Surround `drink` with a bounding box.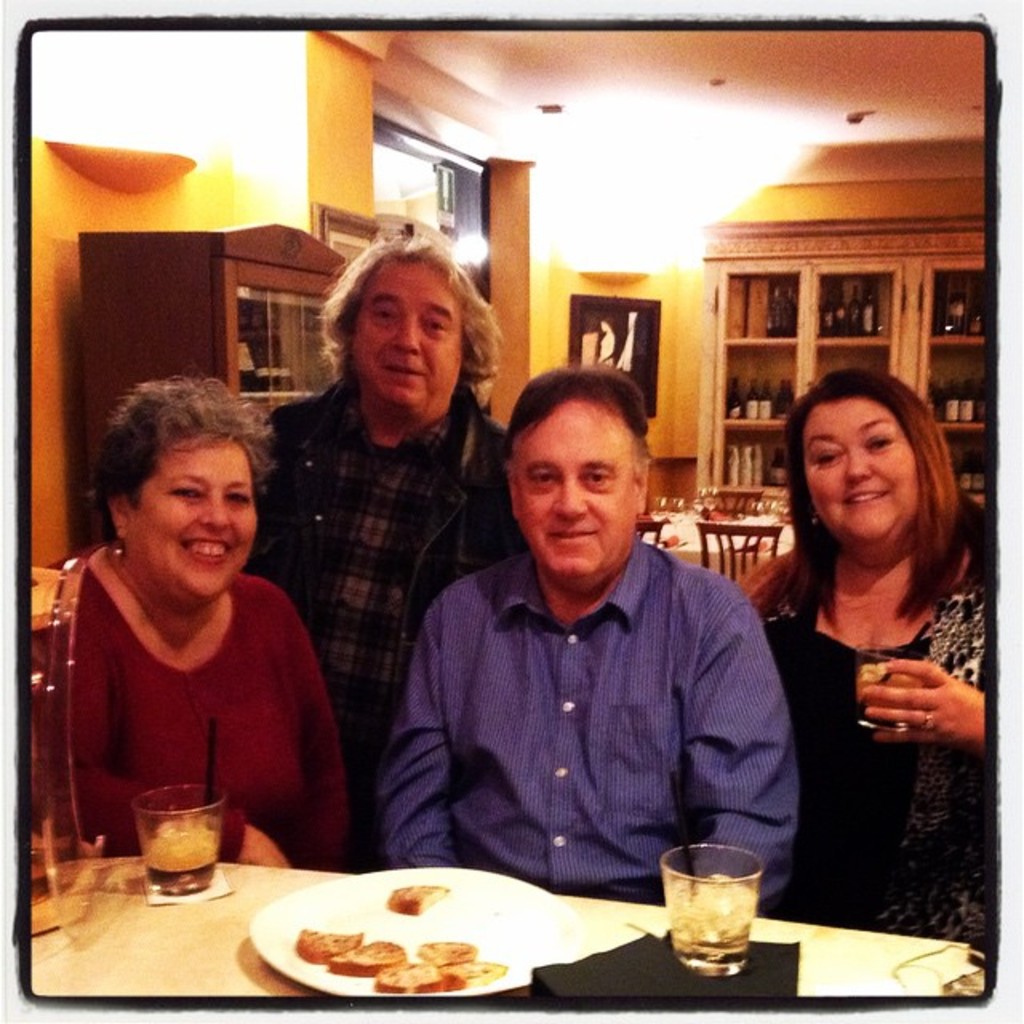
bbox=(138, 838, 216, 891).
